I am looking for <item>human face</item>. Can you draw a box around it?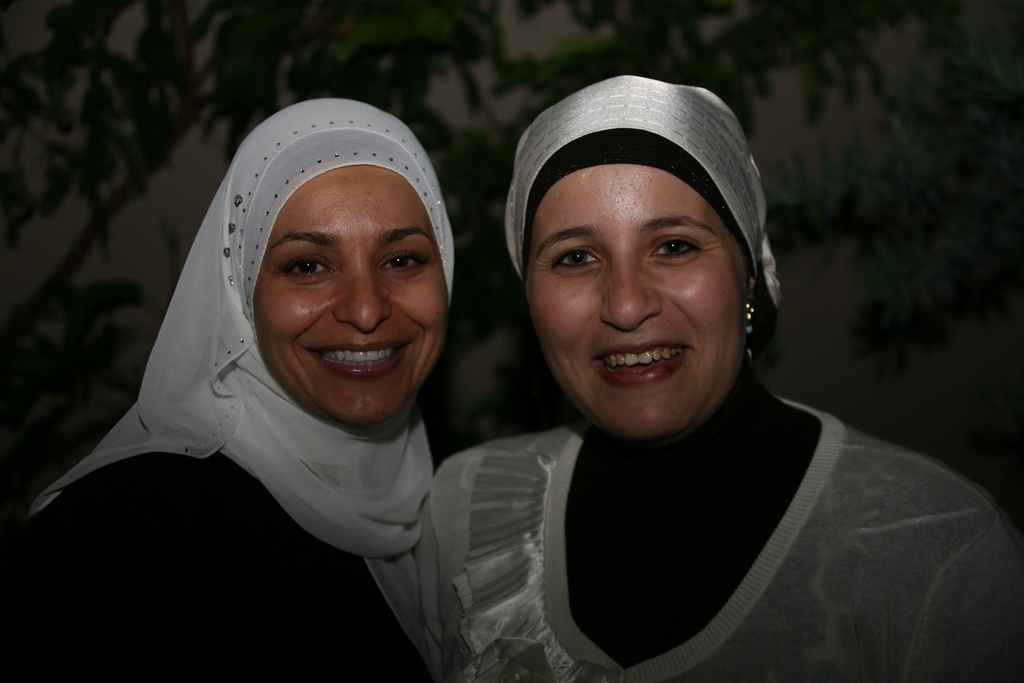
Sure, the bounding box is bbox=[528, 155, 753, 434].
